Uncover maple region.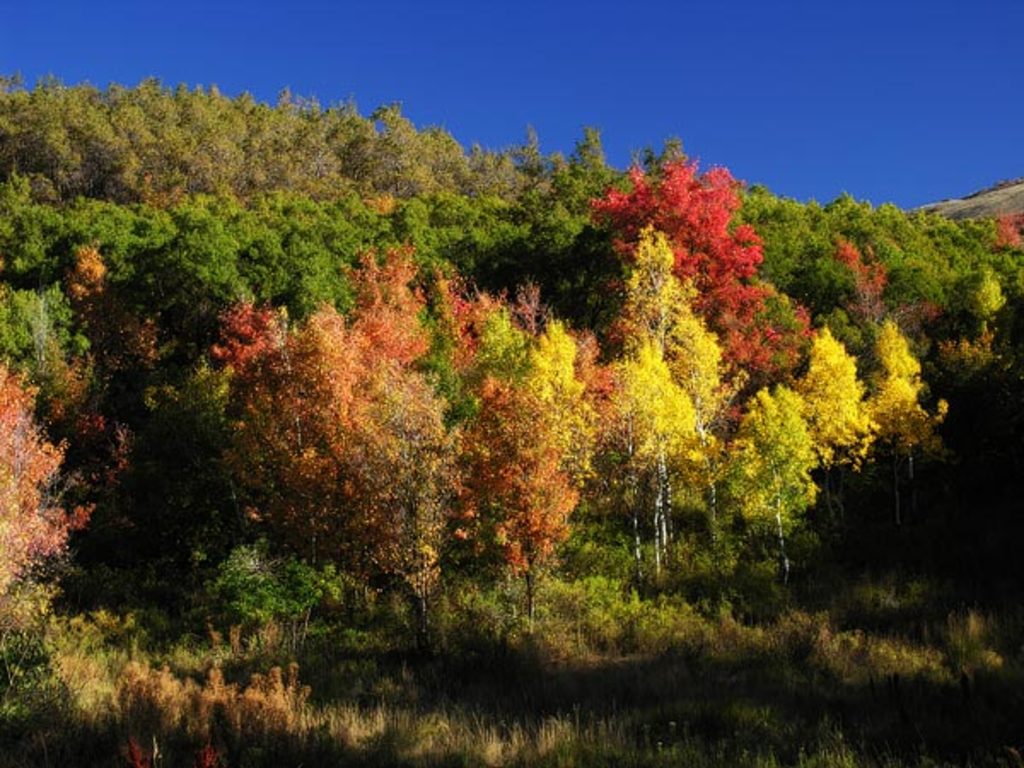
Uncovered: 483/121/655/276.
